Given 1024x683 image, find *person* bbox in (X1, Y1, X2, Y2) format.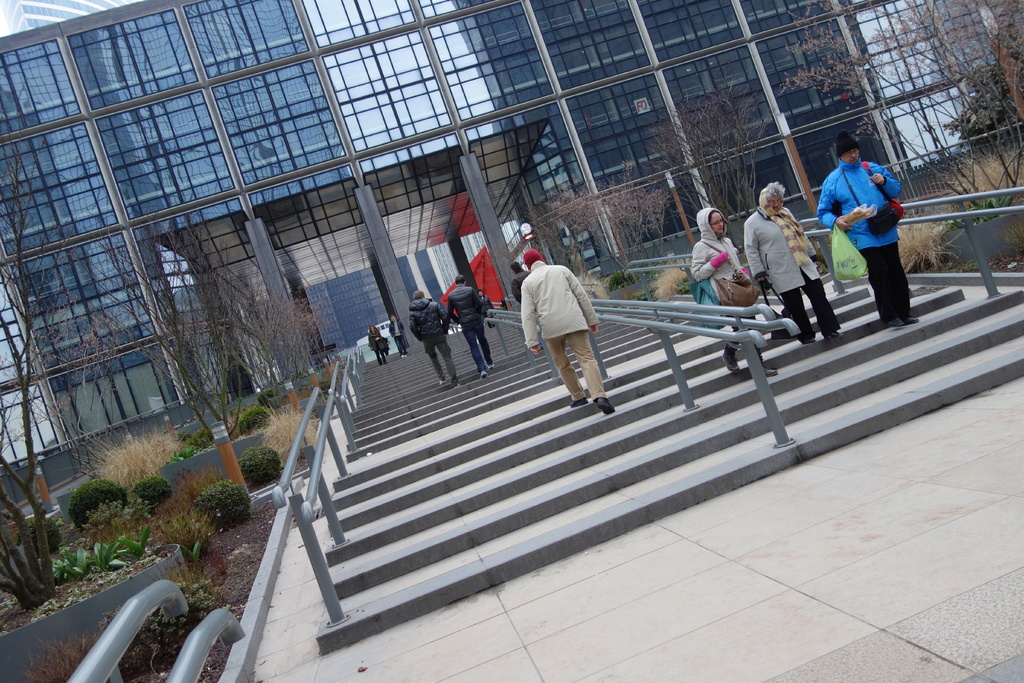
(387, 309, 408, 358).
